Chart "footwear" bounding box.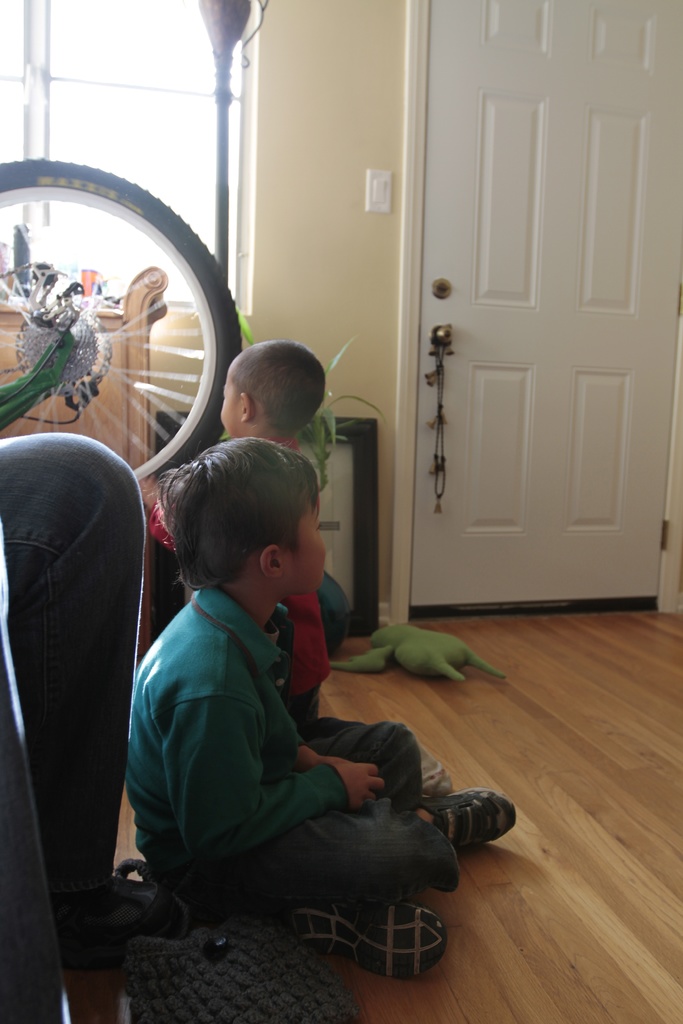
Charted: [292,897,447,979].
